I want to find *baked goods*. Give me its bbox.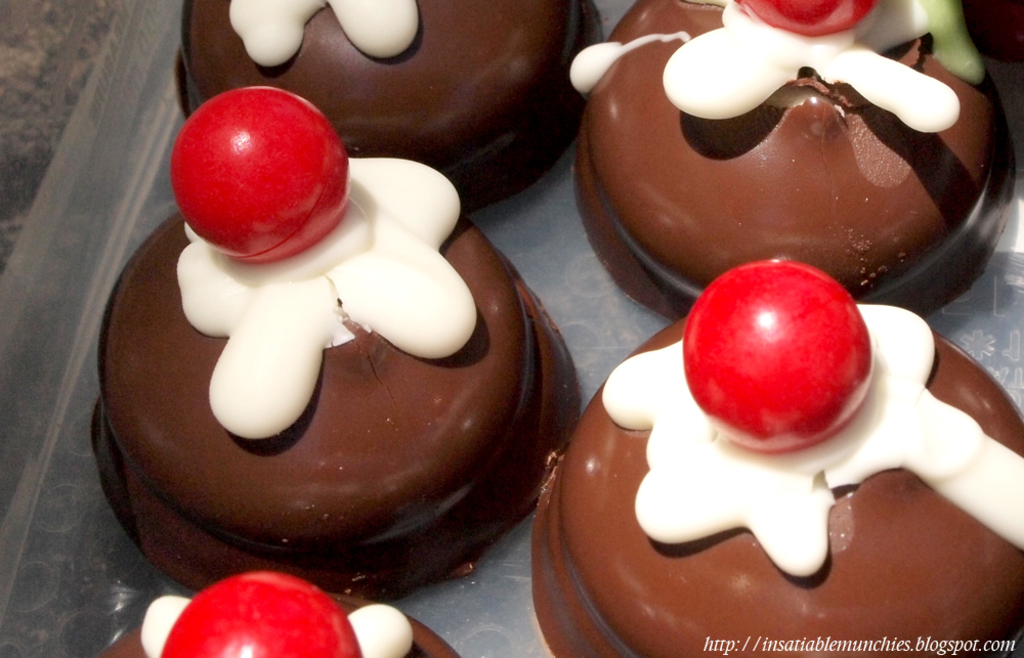
[x1=526, y1=252, x2=1023, y2=657].
